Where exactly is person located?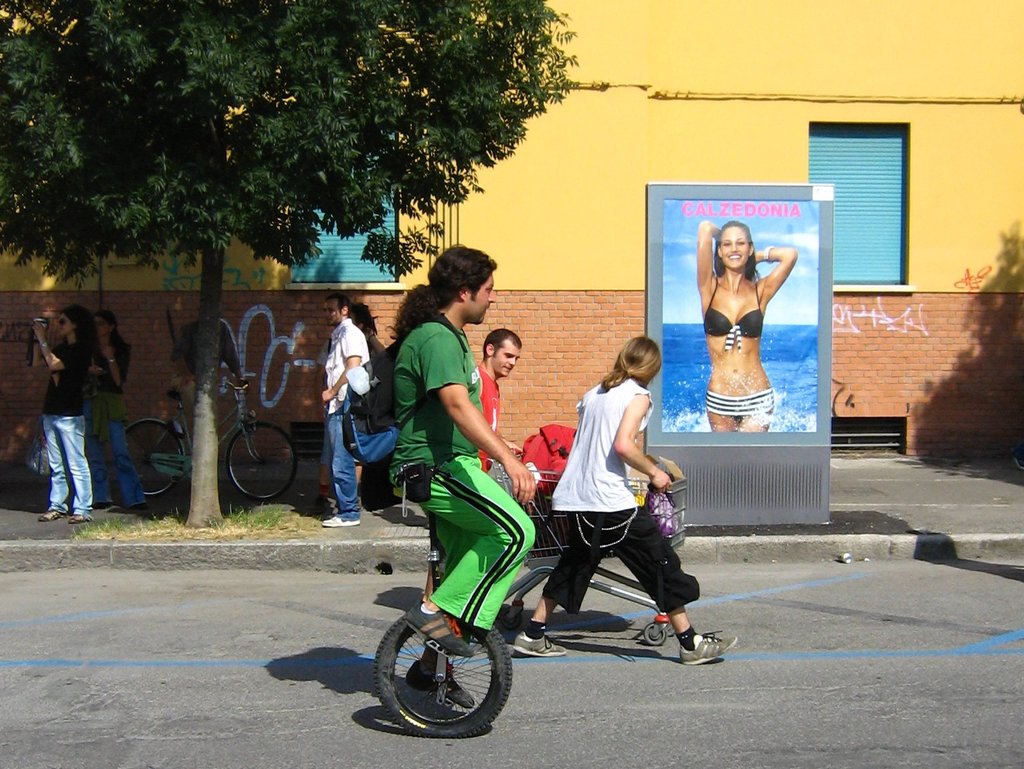
Its bounding box is [left=18, top=284, right=105, bottom=534].
